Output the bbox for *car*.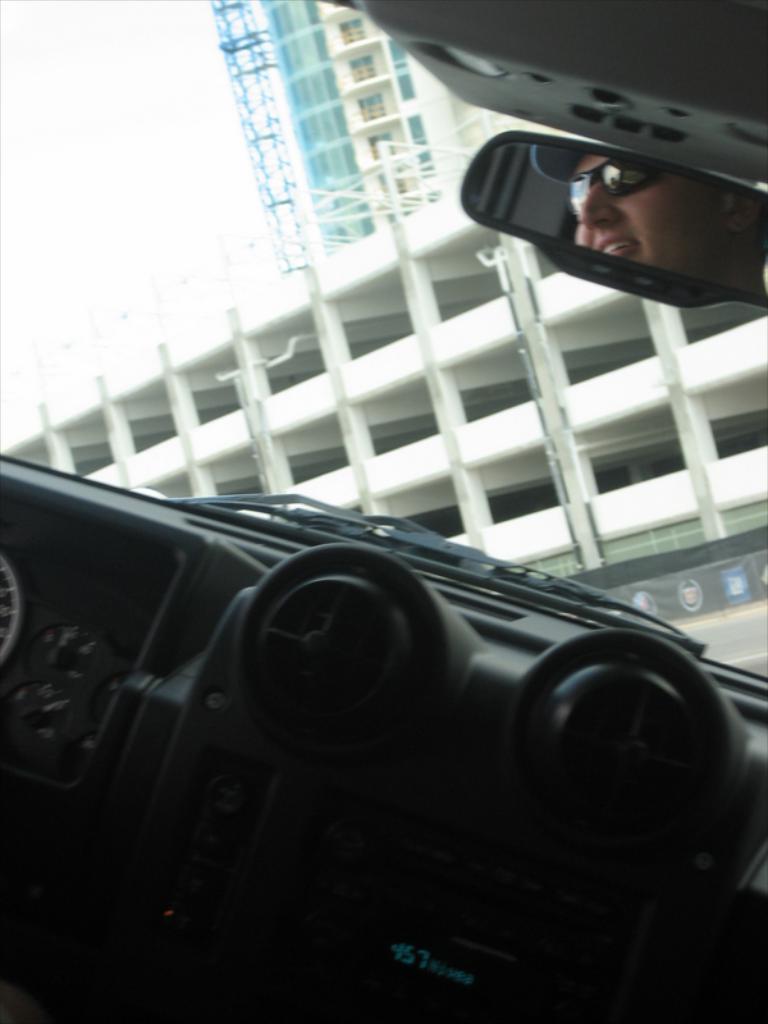
l=0, t=0, r=767, b=1023.
